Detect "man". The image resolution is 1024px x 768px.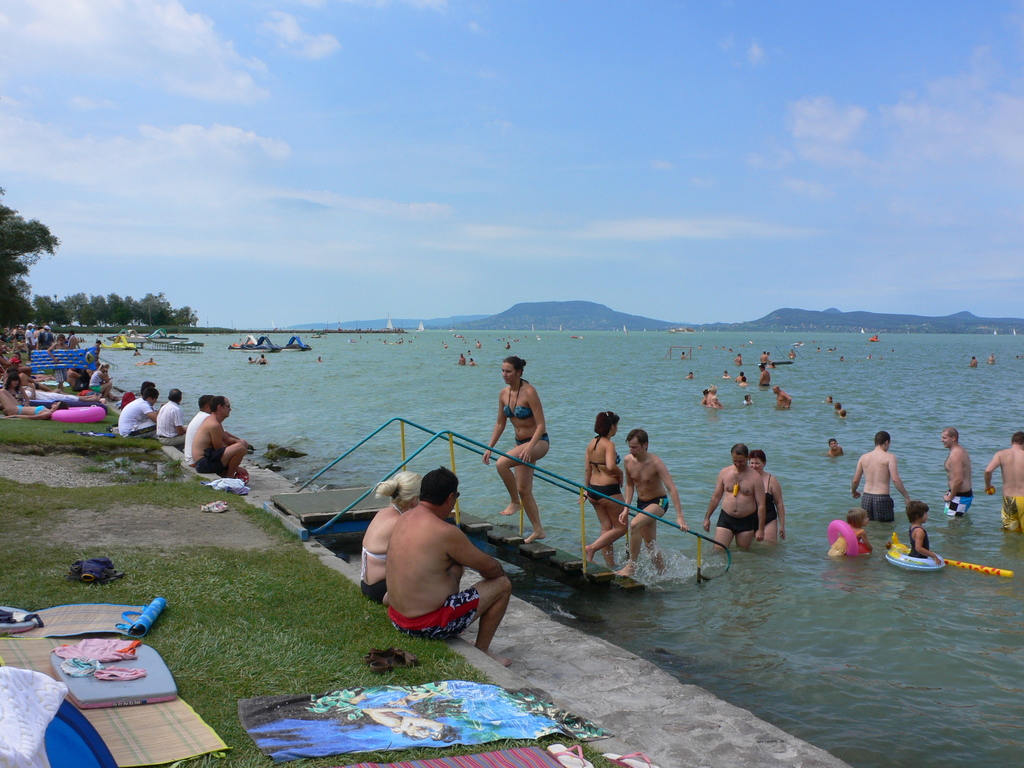
<region>370, 451, 515, 658</region>.
